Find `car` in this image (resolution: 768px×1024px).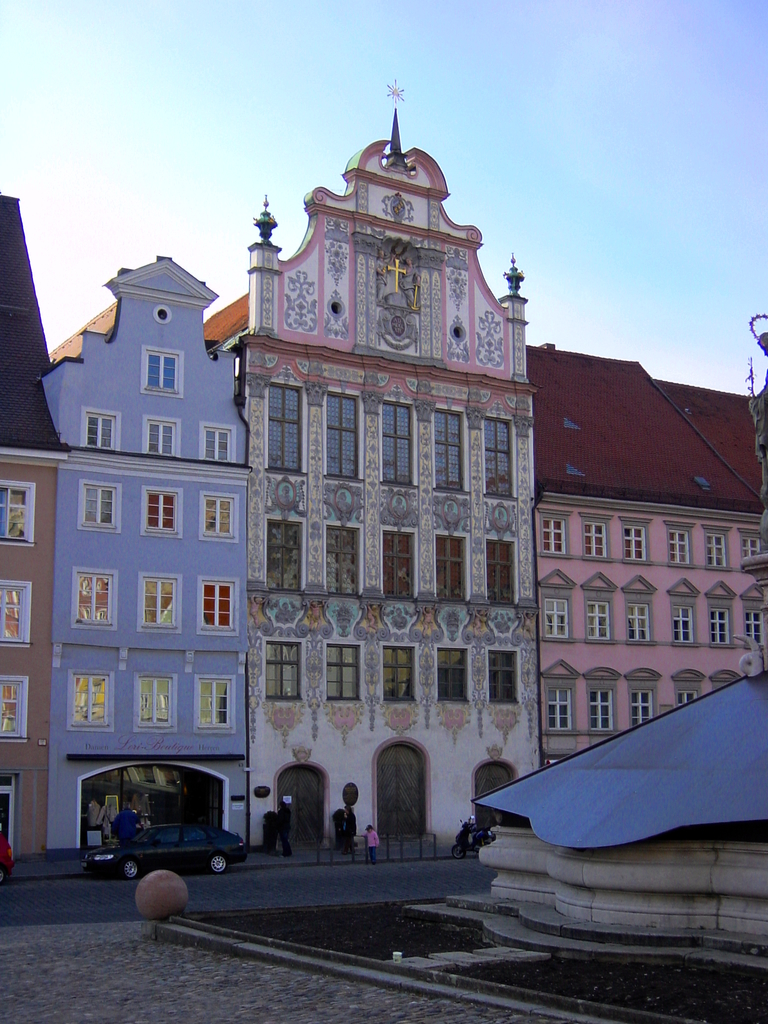
(left=91, top=820, right=243, bottom=877).
